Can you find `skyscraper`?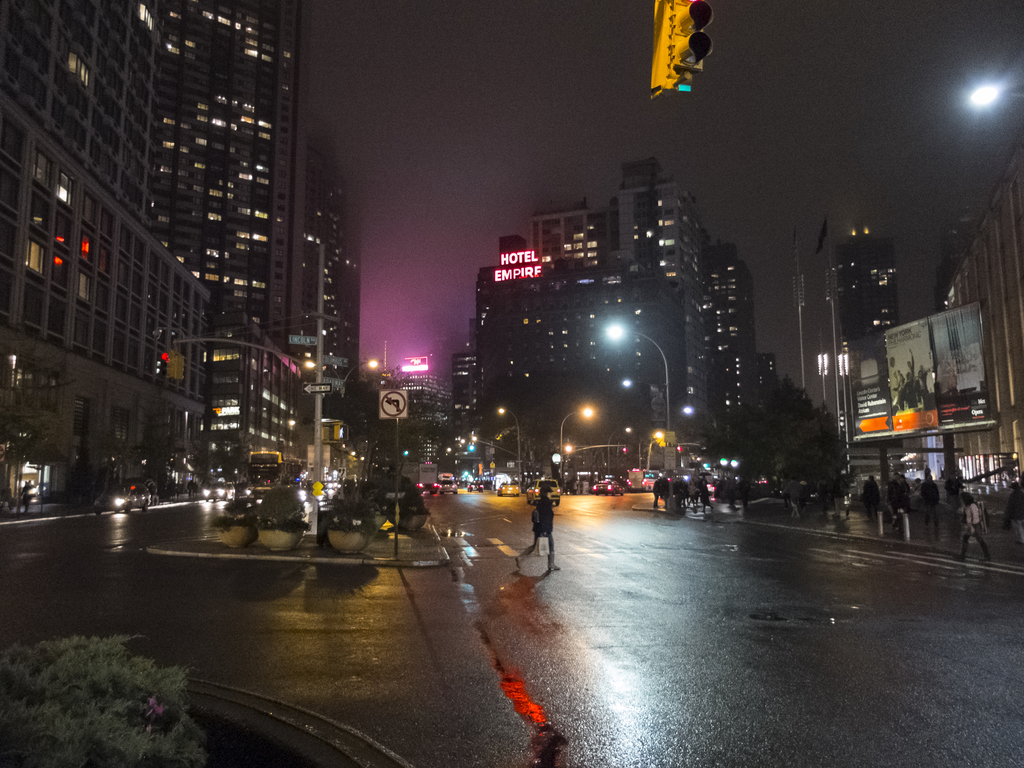
Yes, bounding box: {"x1": 408, "y1": 336, "x2": 454, "y2": 461}.
